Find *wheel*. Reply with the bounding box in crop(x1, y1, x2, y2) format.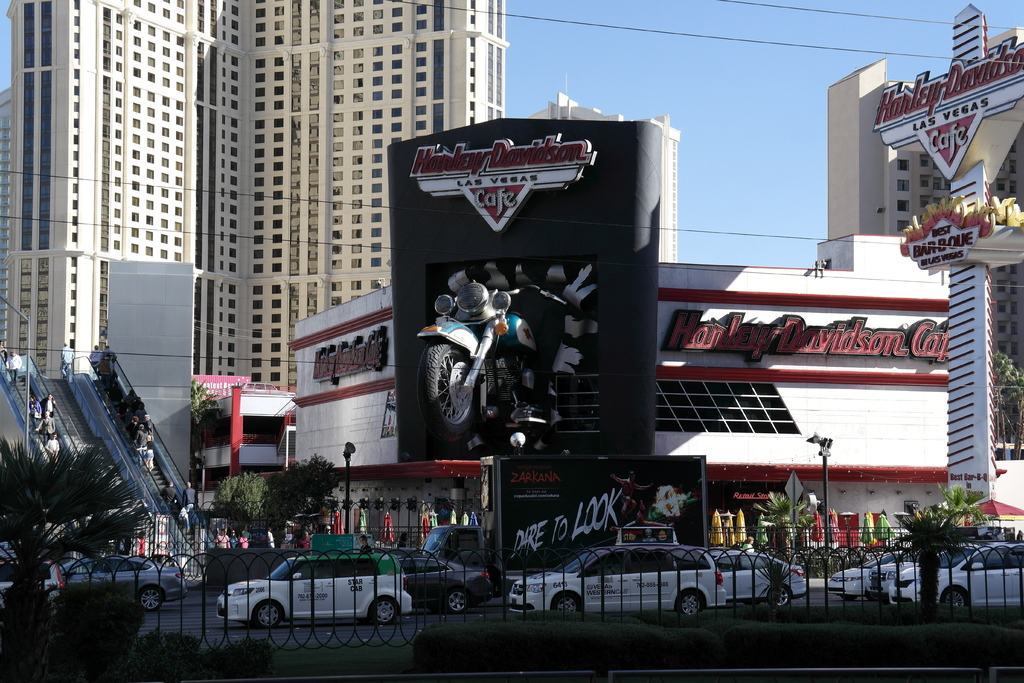
crop(449, 593, 467, 611).
